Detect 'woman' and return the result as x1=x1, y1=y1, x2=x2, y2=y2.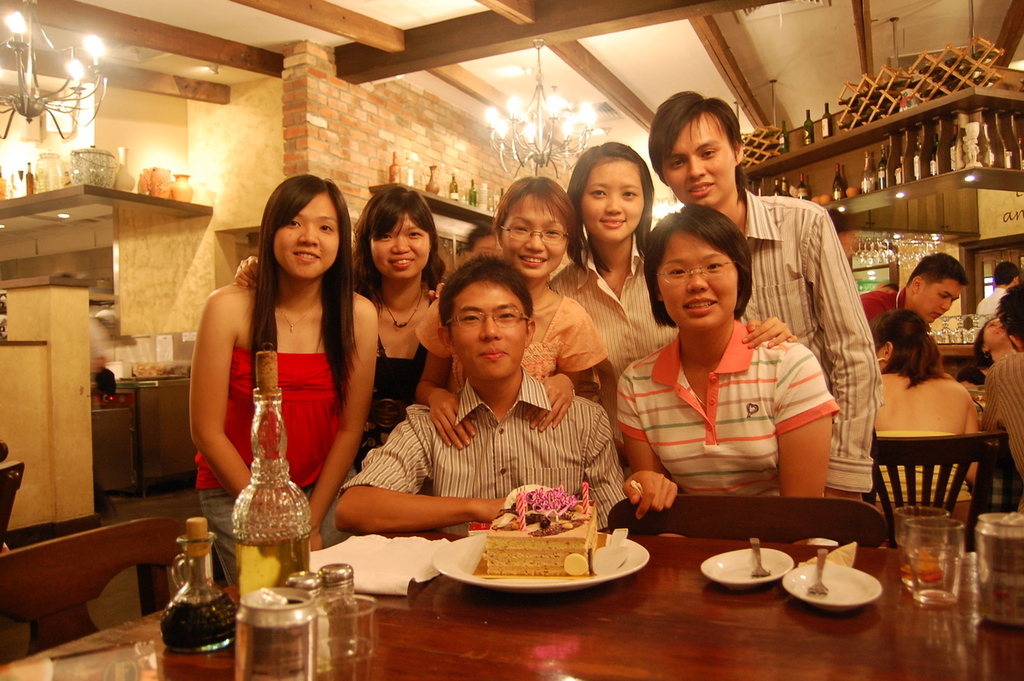
x1=238, y1=181, x2=450, y2=457.
